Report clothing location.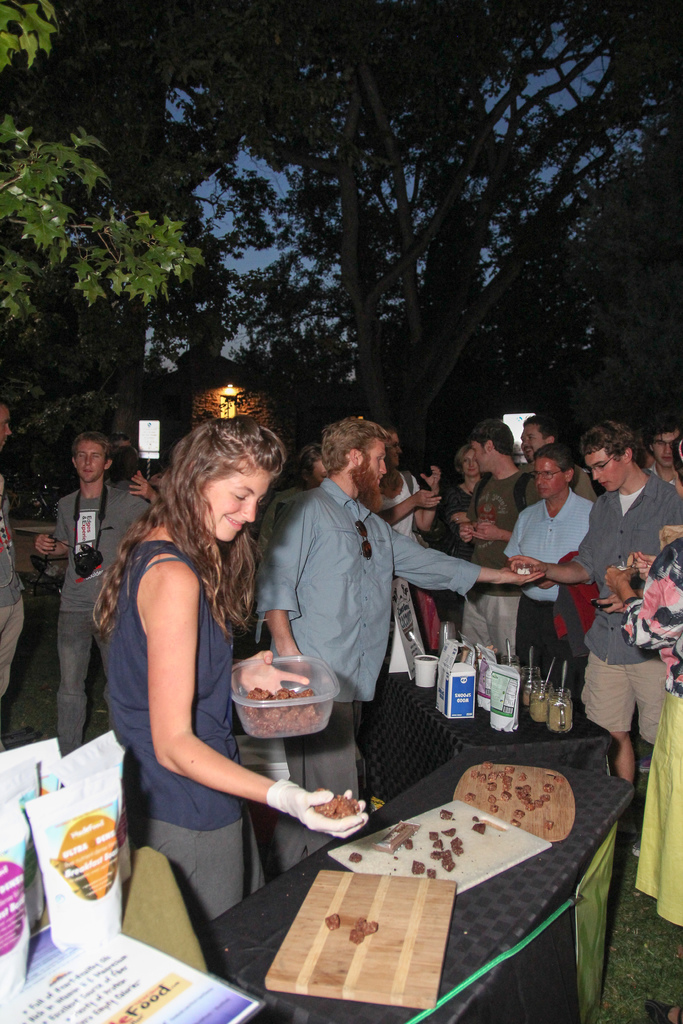
Report: [95, 531, 258, 913].
